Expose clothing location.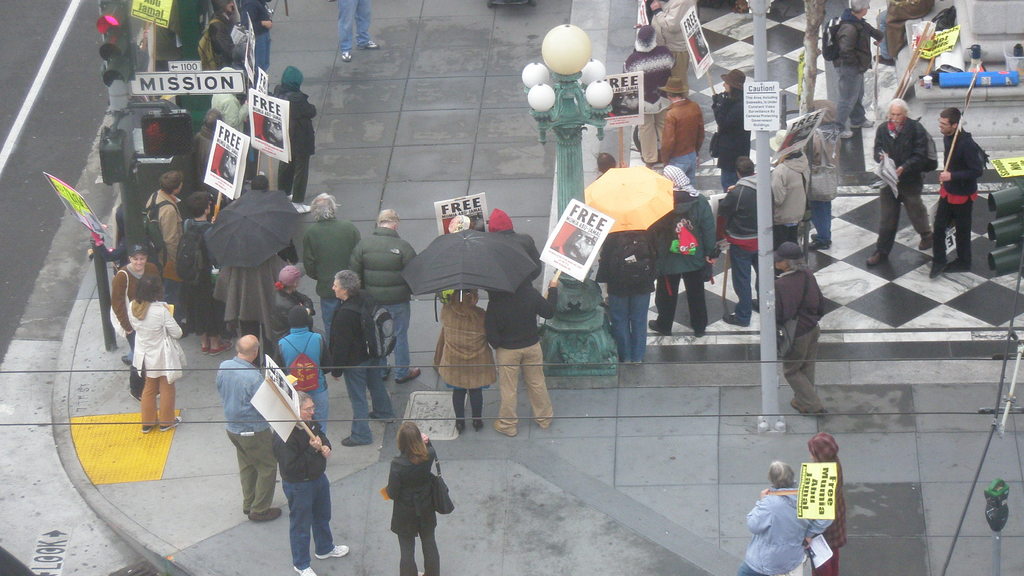
Exposed at detection(655, 92, 705, 188).
